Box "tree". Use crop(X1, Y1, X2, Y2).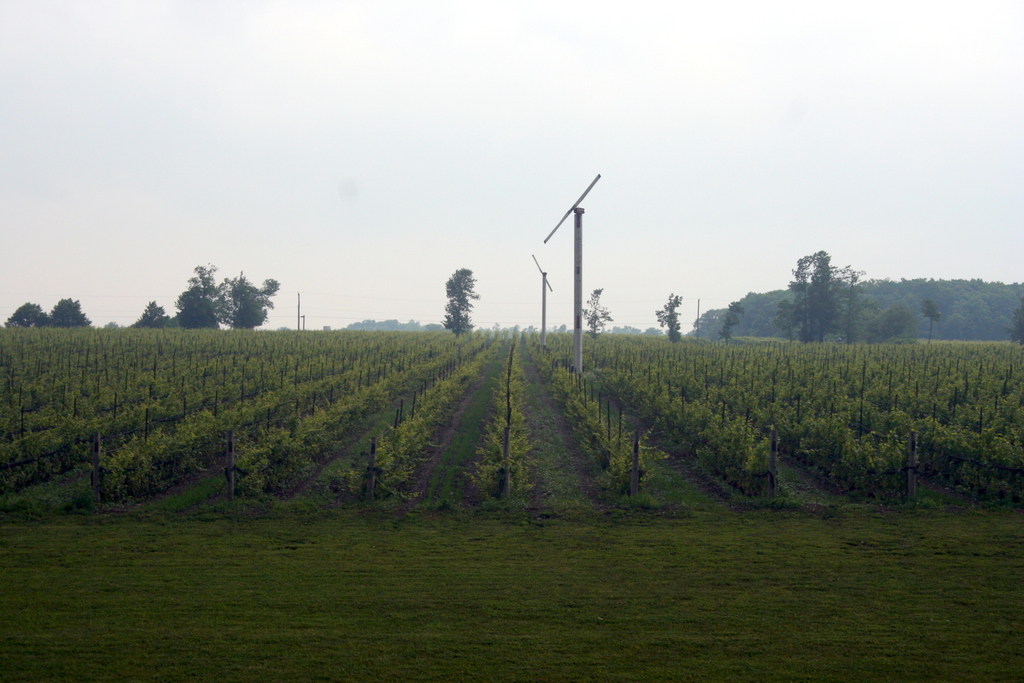
crop(651, 291, 684, 347).
